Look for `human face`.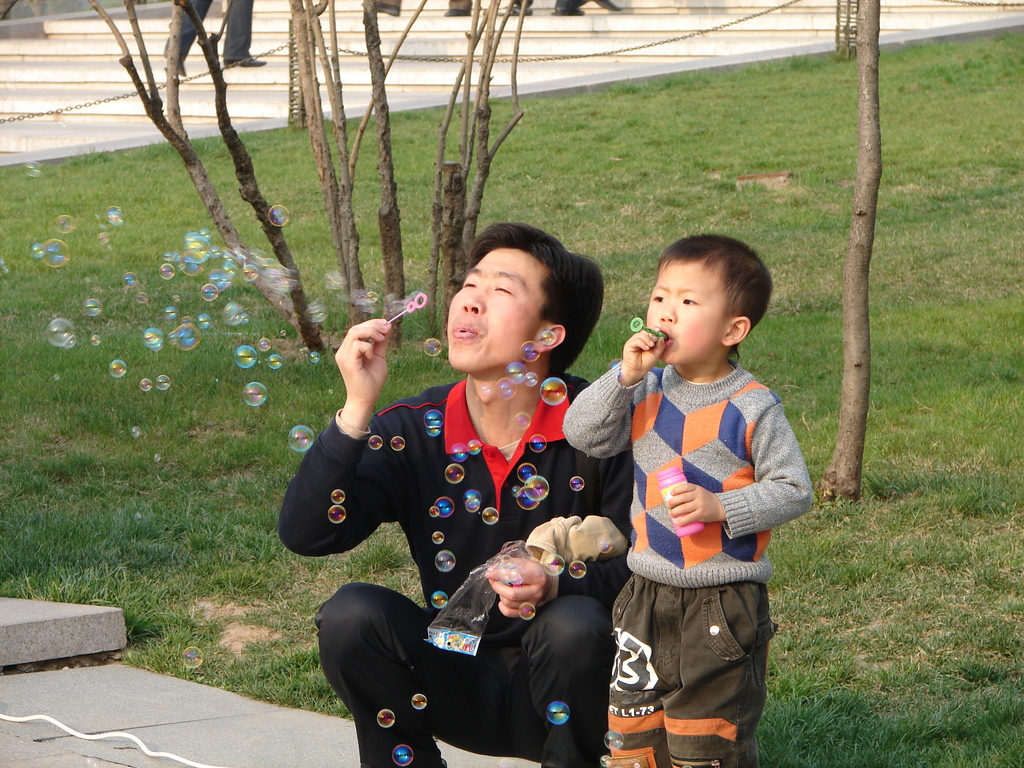
Found: detection(447, 247, 548, 373).
